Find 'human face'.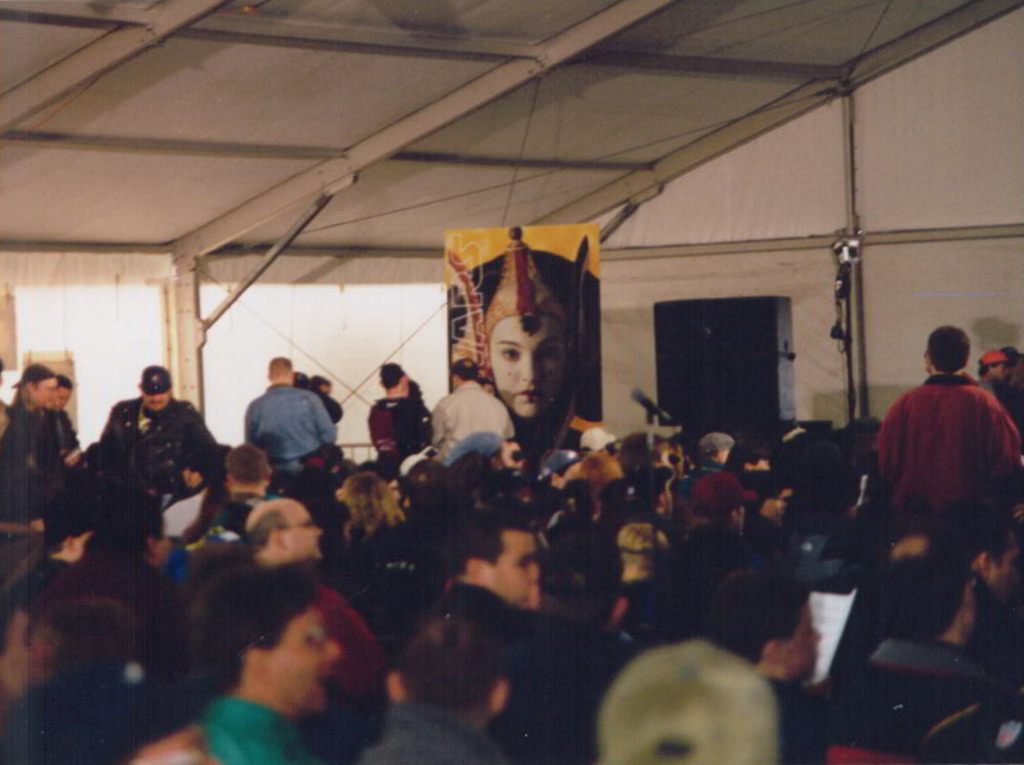
[292, 503, 324, 561].
